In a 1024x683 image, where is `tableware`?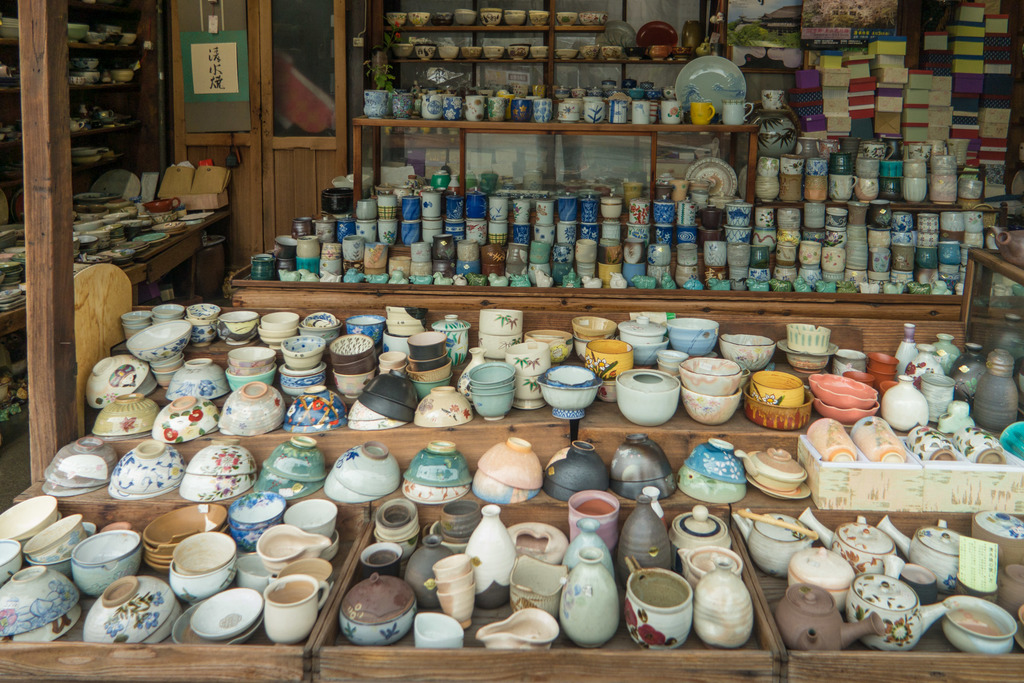
bbox=(554, 87, 567, 102).
